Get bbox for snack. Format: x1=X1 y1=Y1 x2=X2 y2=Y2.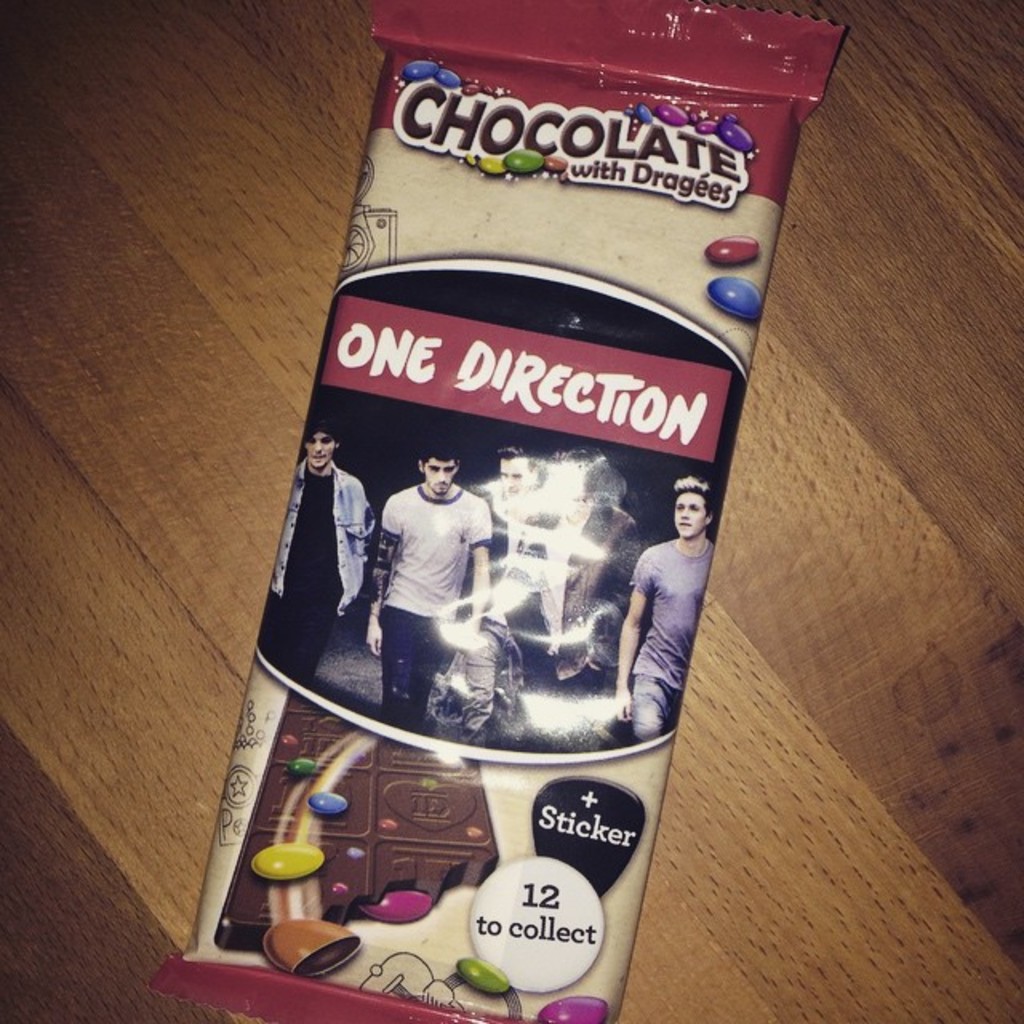
x1=328 y1=877 x2=357 y2=894.
